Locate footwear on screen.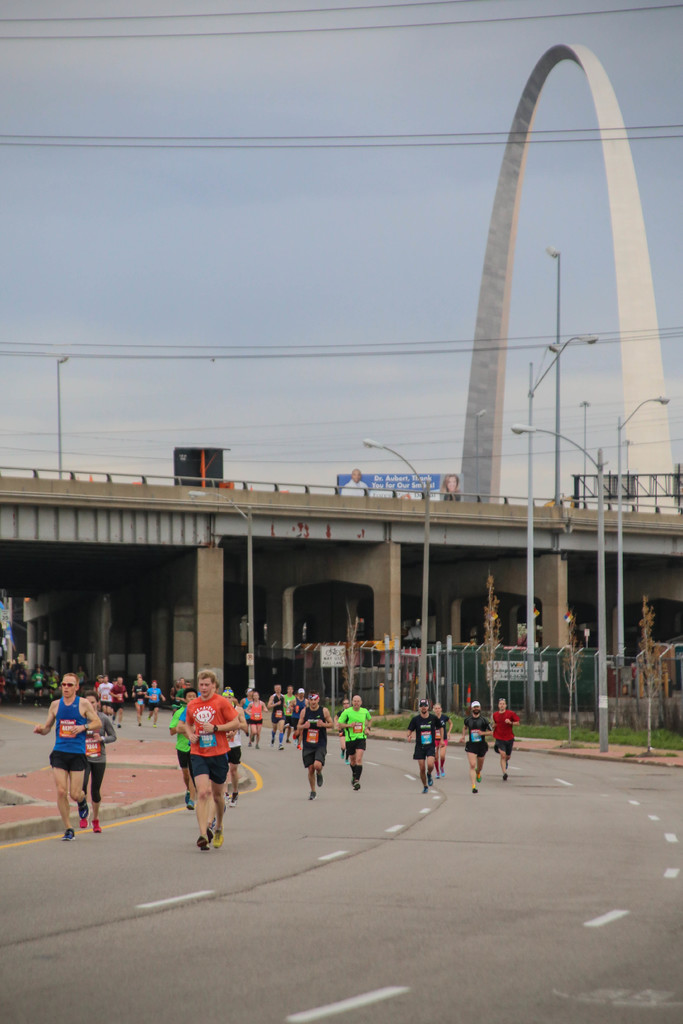
On screen at left=76, top=816, right=90, bottom=833.
